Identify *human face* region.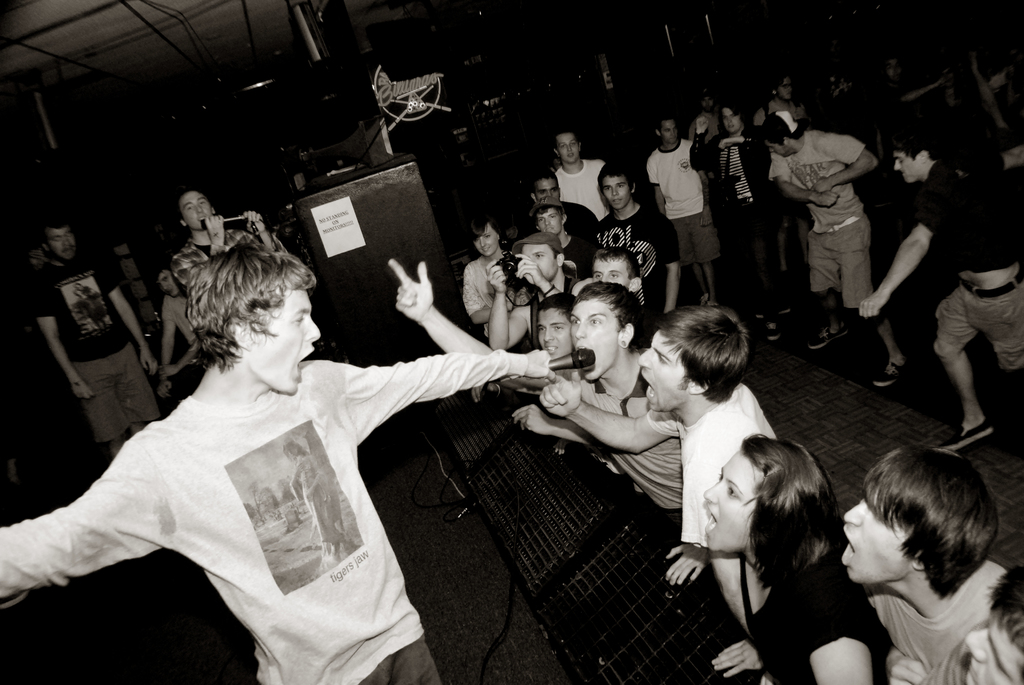
Region: pyautogui.locateOnScreen(522, 164, 563, 188).
